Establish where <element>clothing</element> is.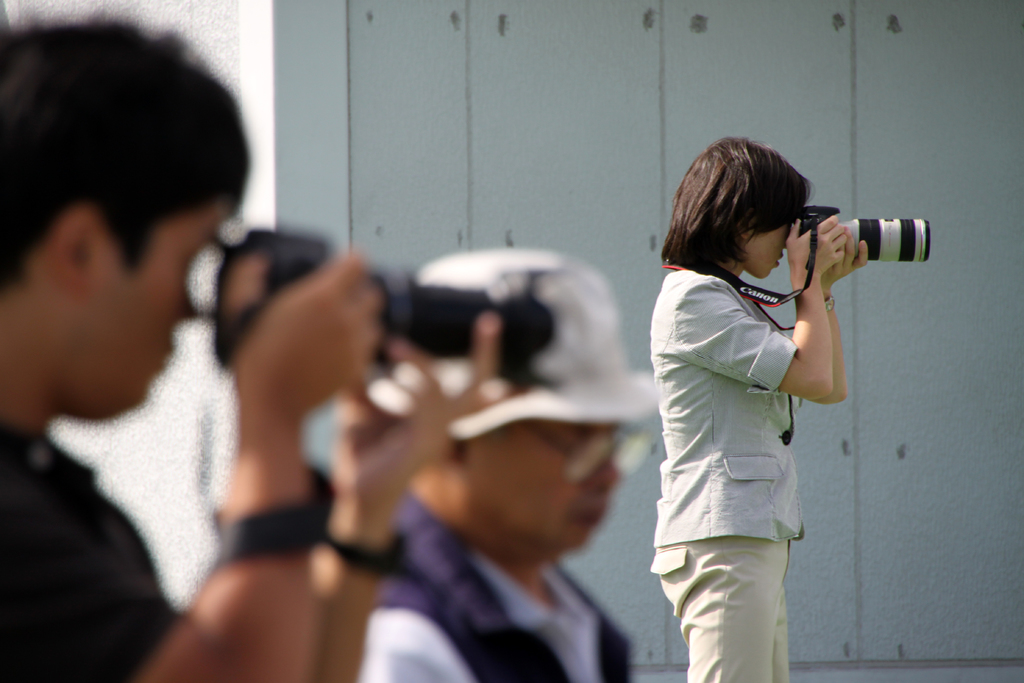
Established at x1=354, y1=247, x2=679, y2=436.
